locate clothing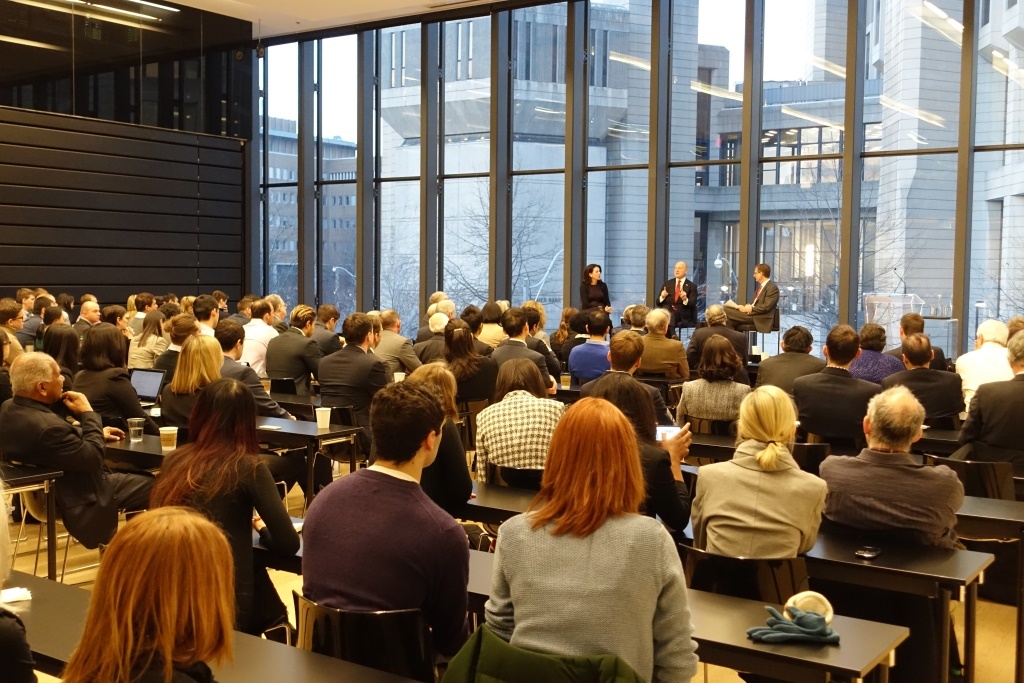
<bbox>468, 386, 568, 490</bbox>
